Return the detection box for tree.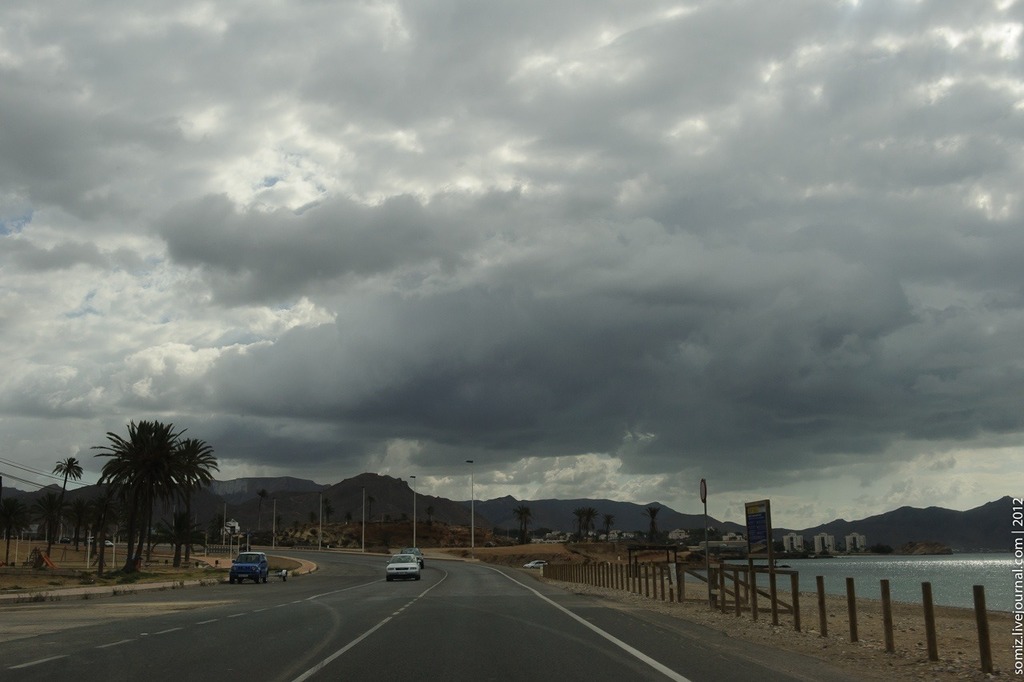
[left=601, top=516, right=612, bottom=544].
